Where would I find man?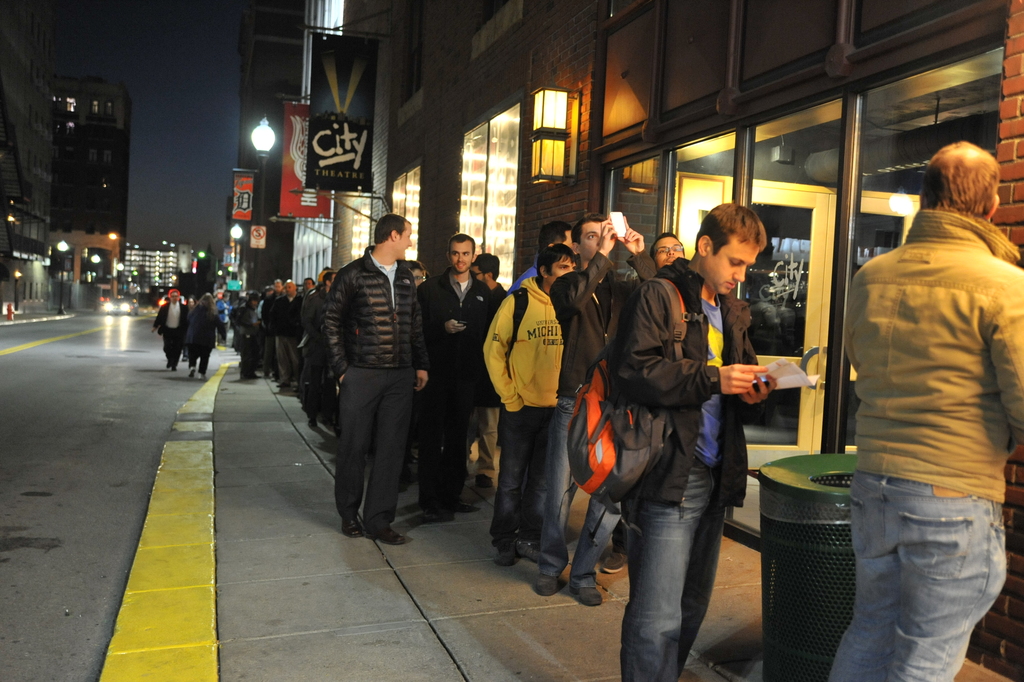
At (300,202,436,555).
